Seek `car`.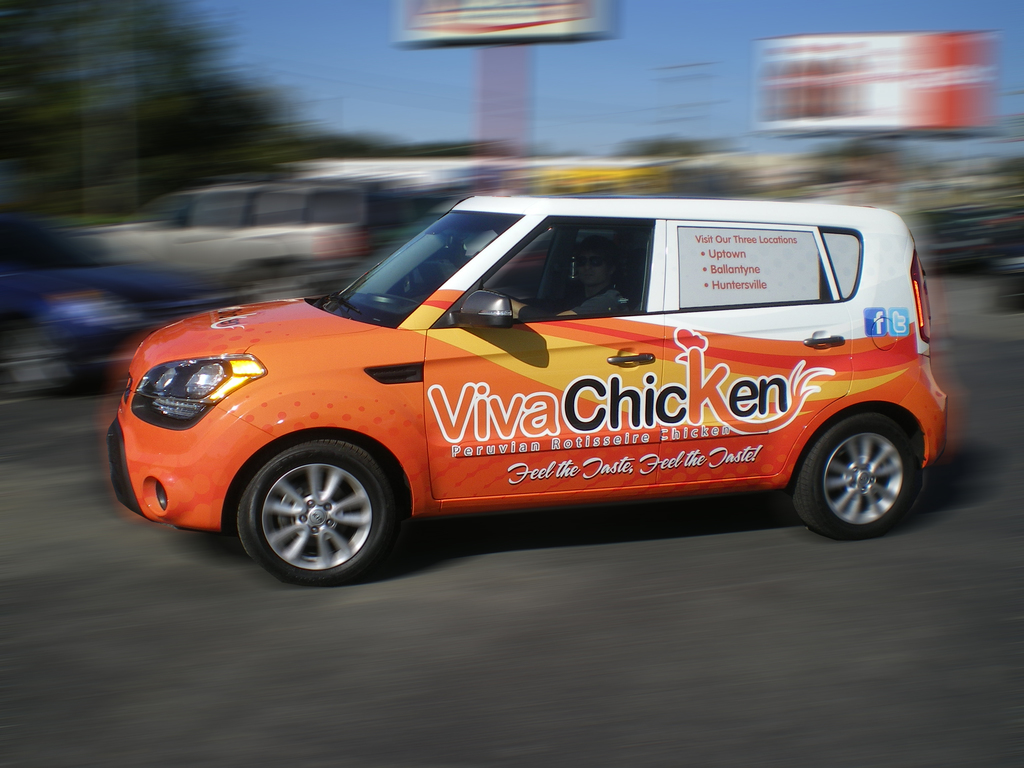
[x1=93, y1=176, x2=439, y2=299].
